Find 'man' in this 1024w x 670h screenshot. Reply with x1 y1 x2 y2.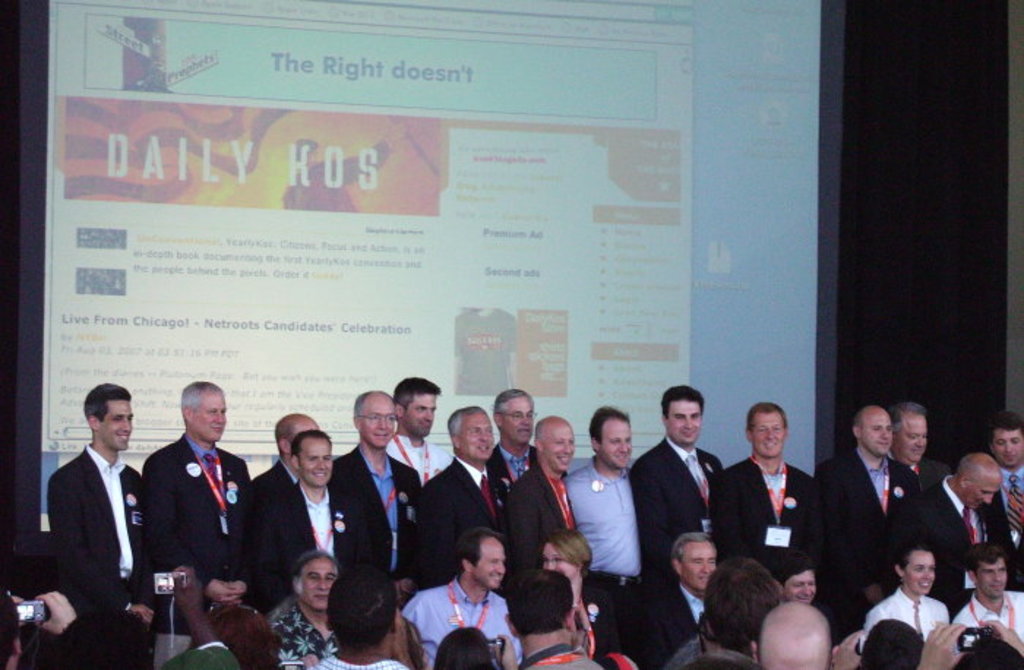
399 525 521 669.
